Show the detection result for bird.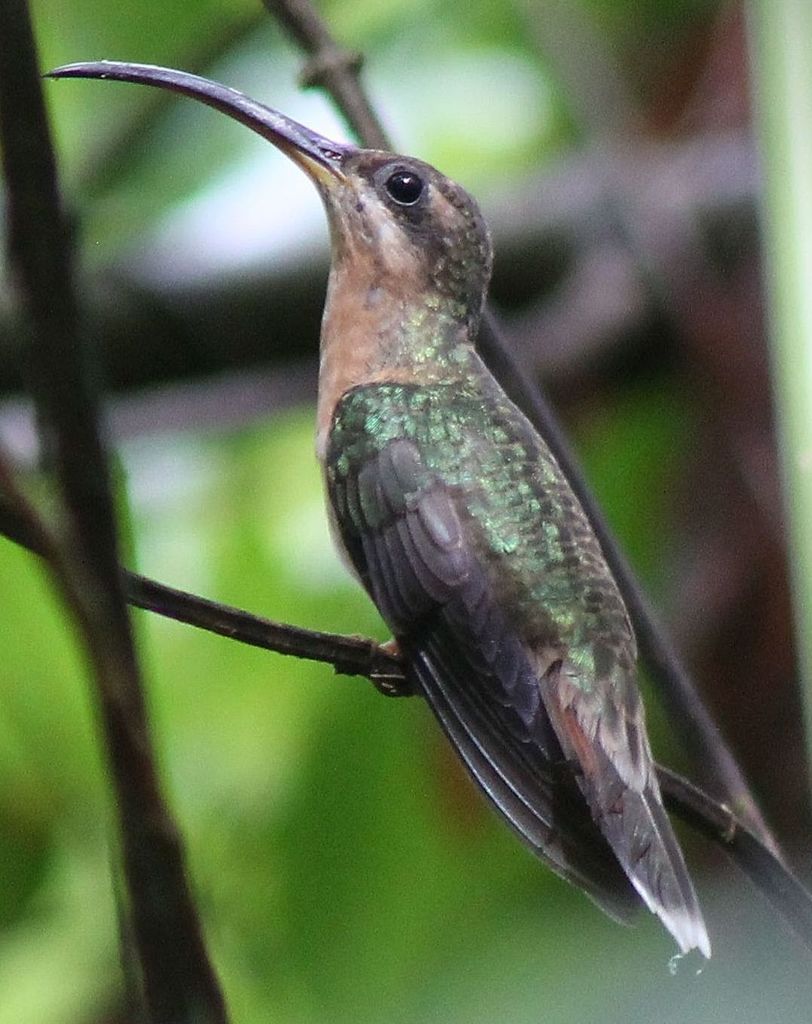
47 62 713 966.
